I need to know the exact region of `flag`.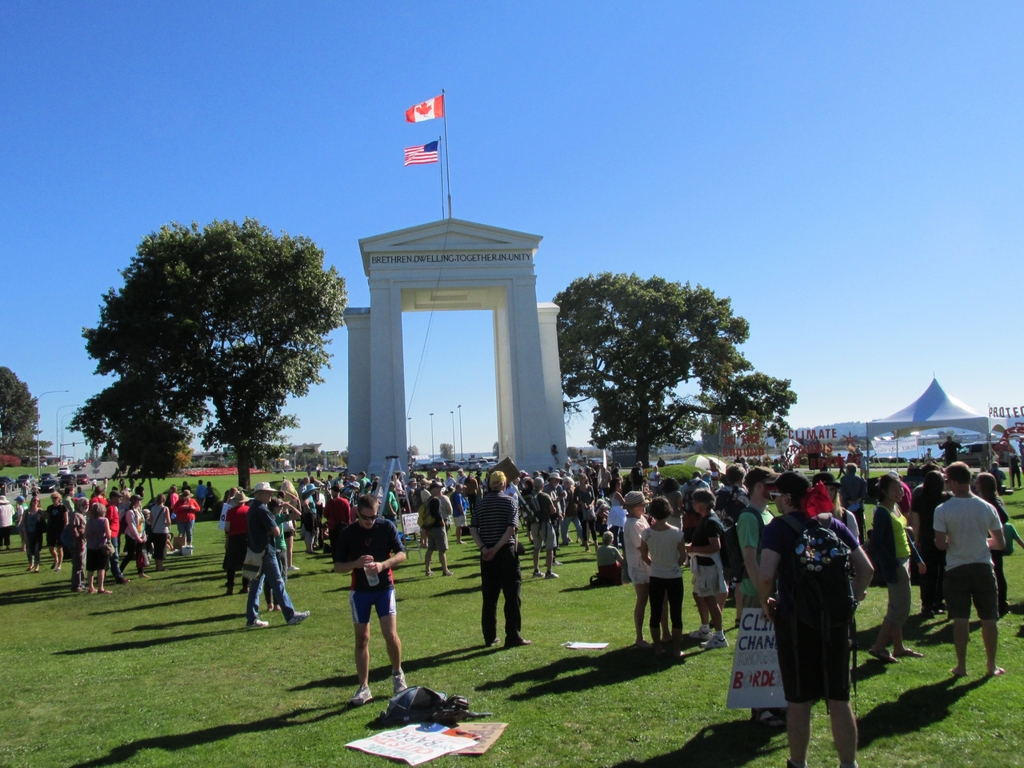
Region: 404/92/447/122.
